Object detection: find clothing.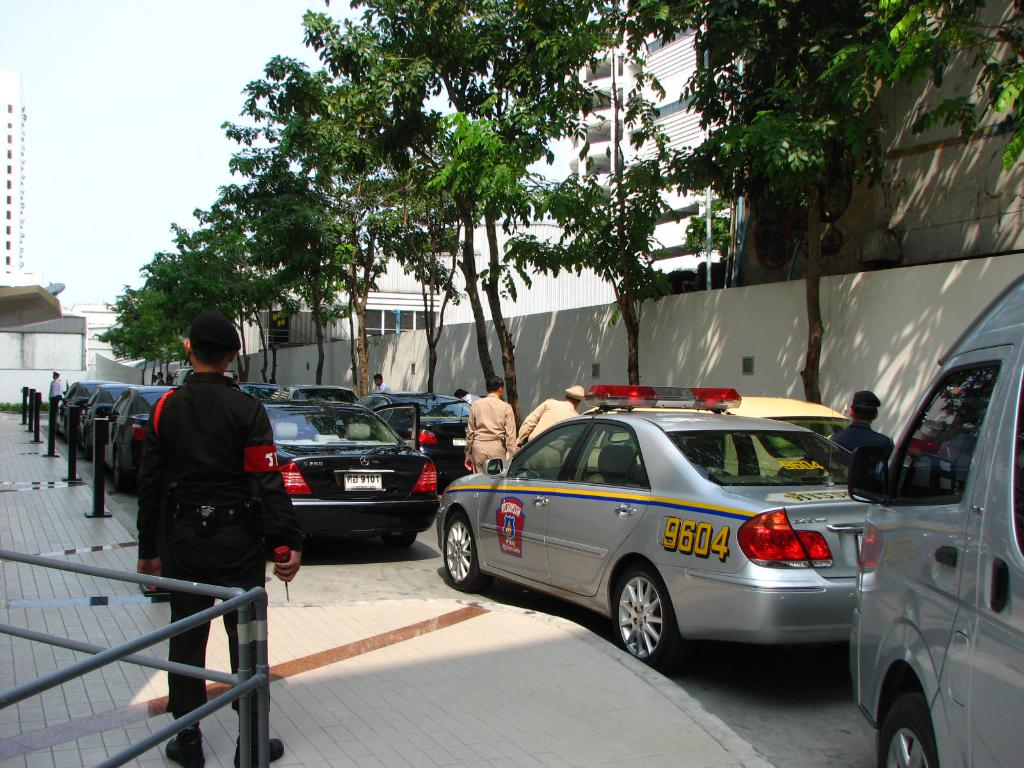
371, 385, 390, 392.
